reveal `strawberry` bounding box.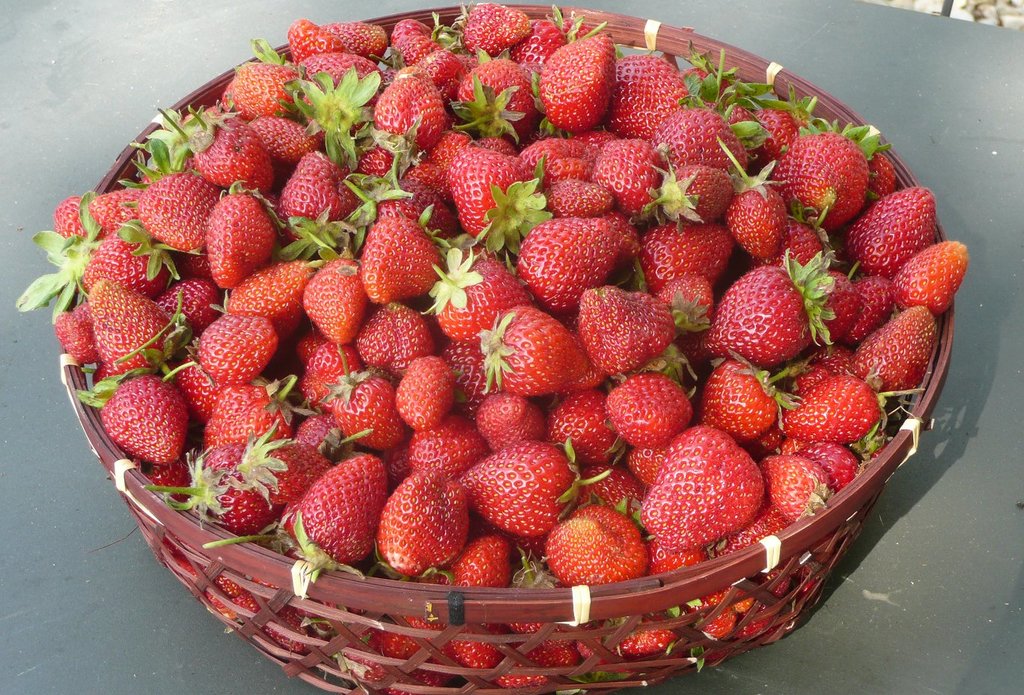
Revealed: (853,303,948,414).
